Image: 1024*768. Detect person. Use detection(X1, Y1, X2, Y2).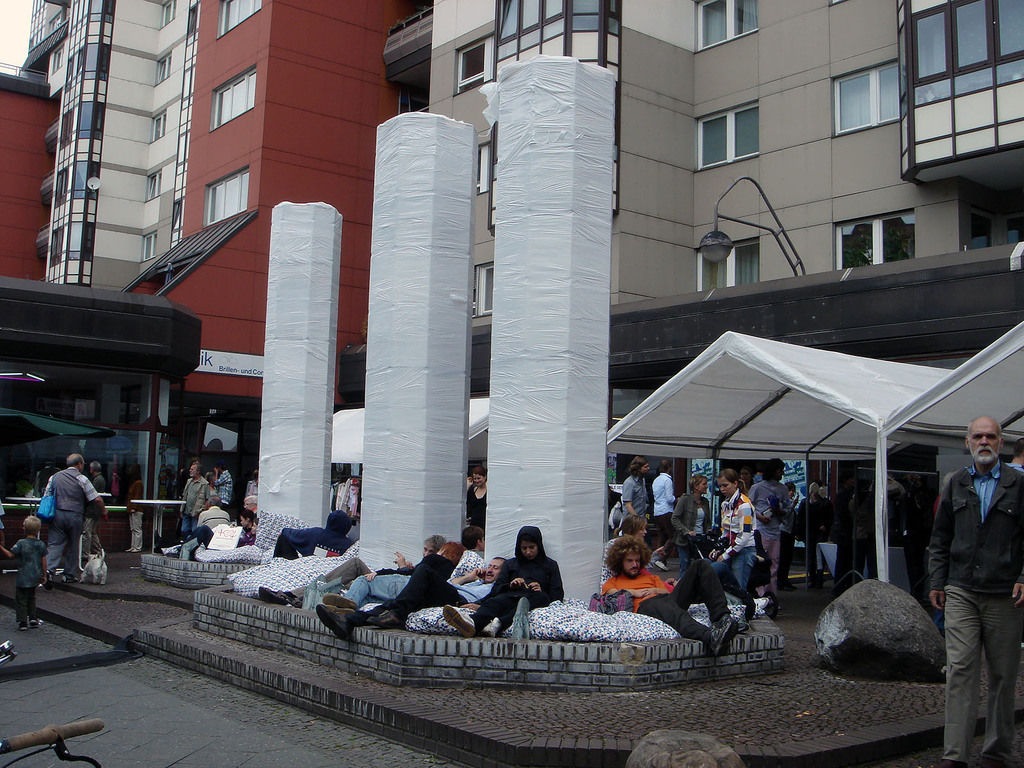
detection(204, 461, 235, 507).
